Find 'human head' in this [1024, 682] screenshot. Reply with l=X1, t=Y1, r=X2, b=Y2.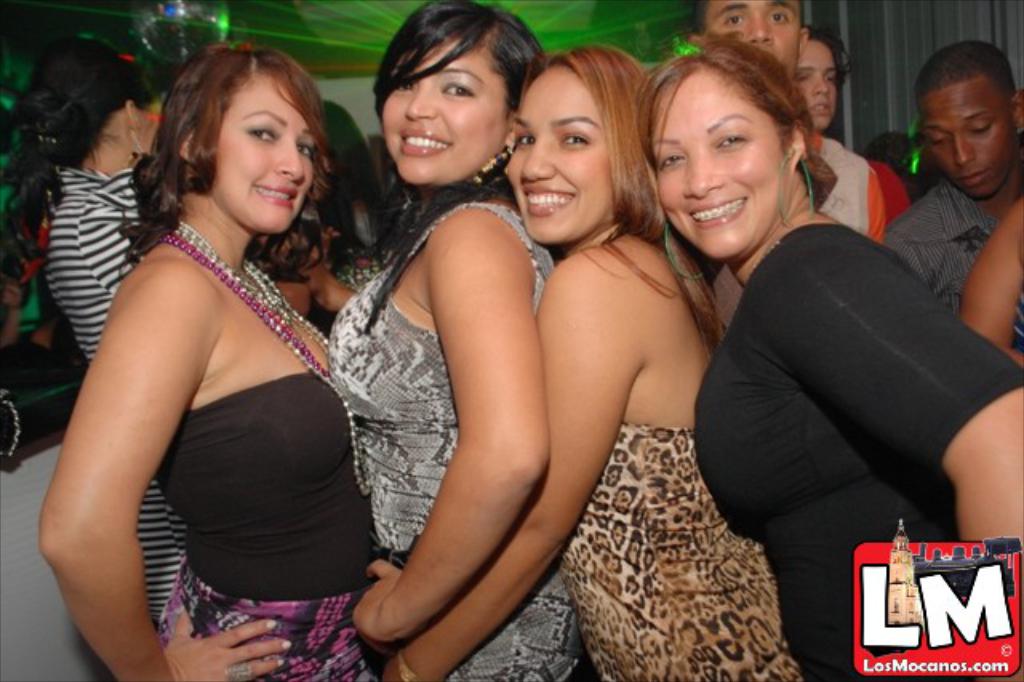
l=147, t=37, r=334, b=234.
